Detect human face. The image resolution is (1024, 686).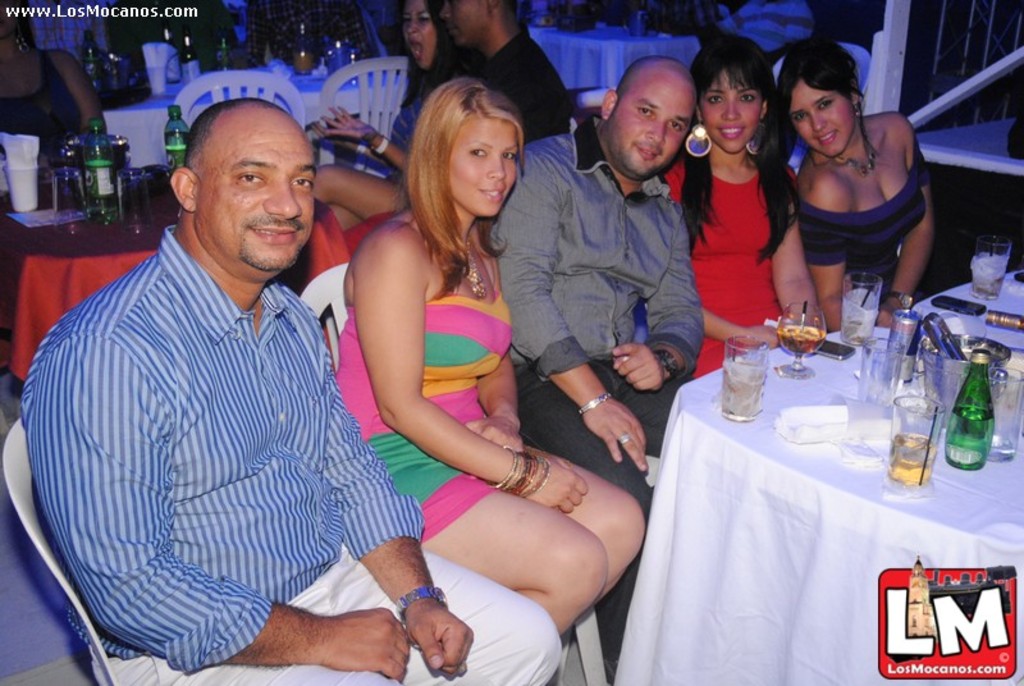
<box>608,78,695,178</box>.
